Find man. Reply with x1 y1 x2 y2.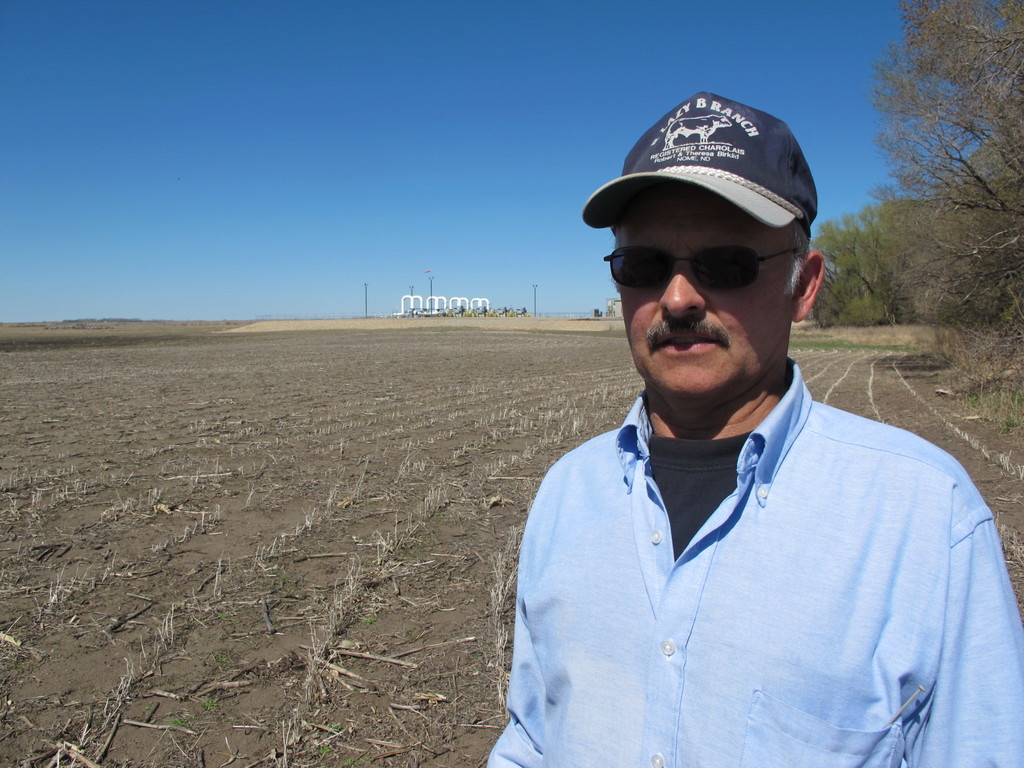
476 93 1023 765.
